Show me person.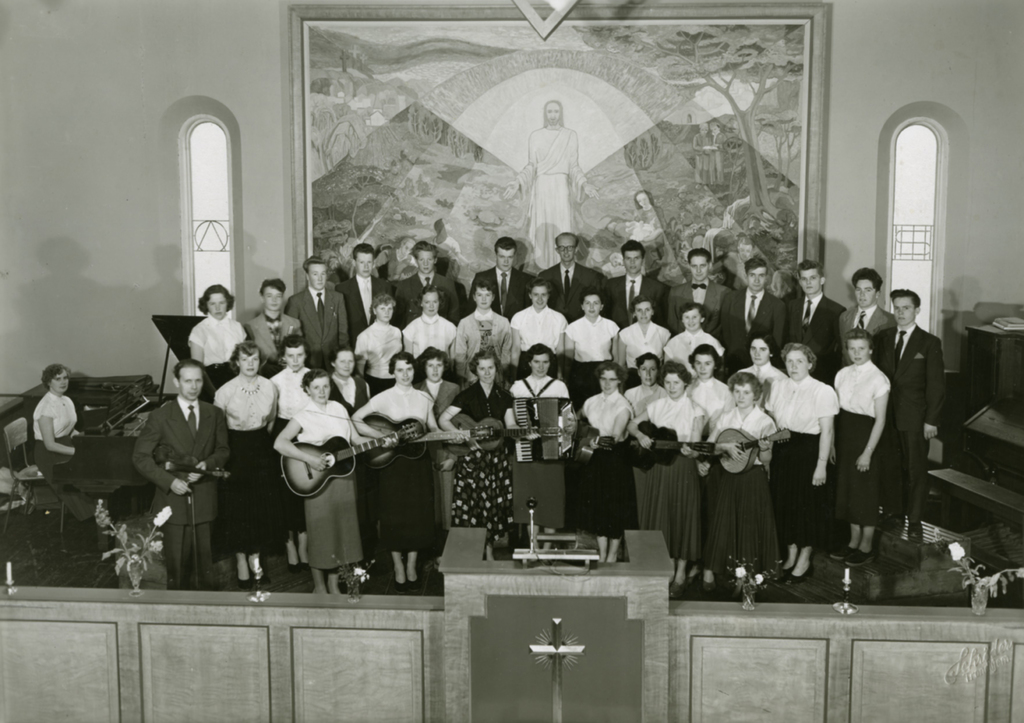
person is here: {"left": 776, "top": 266, "right": 844, "bottom": 370}.
